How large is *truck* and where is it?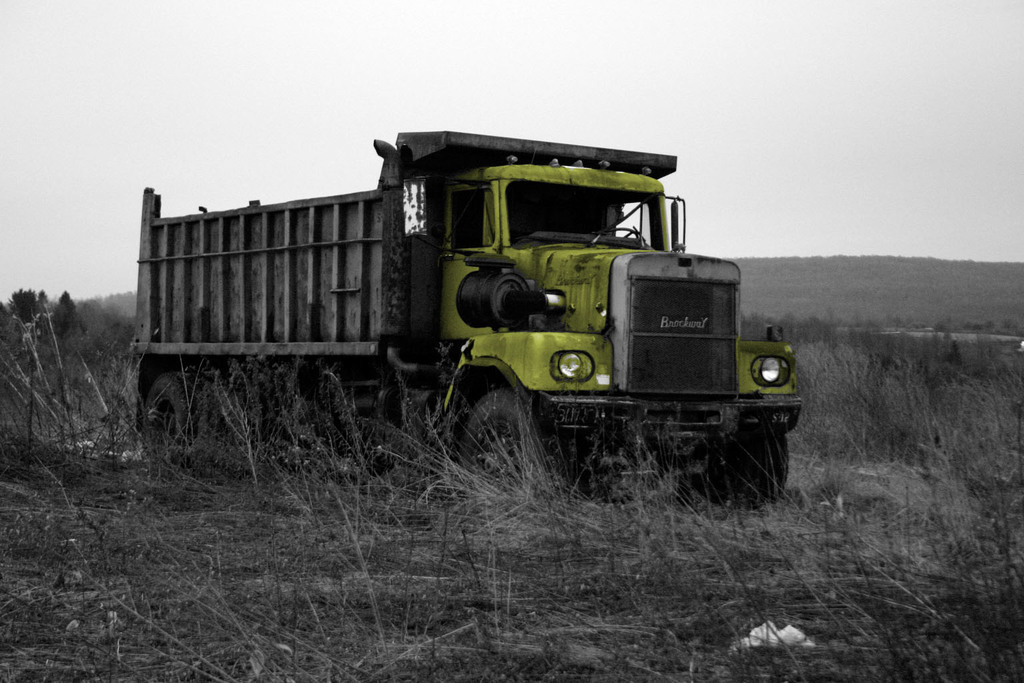
Bounding box: region(117, 125, 780, 492).
